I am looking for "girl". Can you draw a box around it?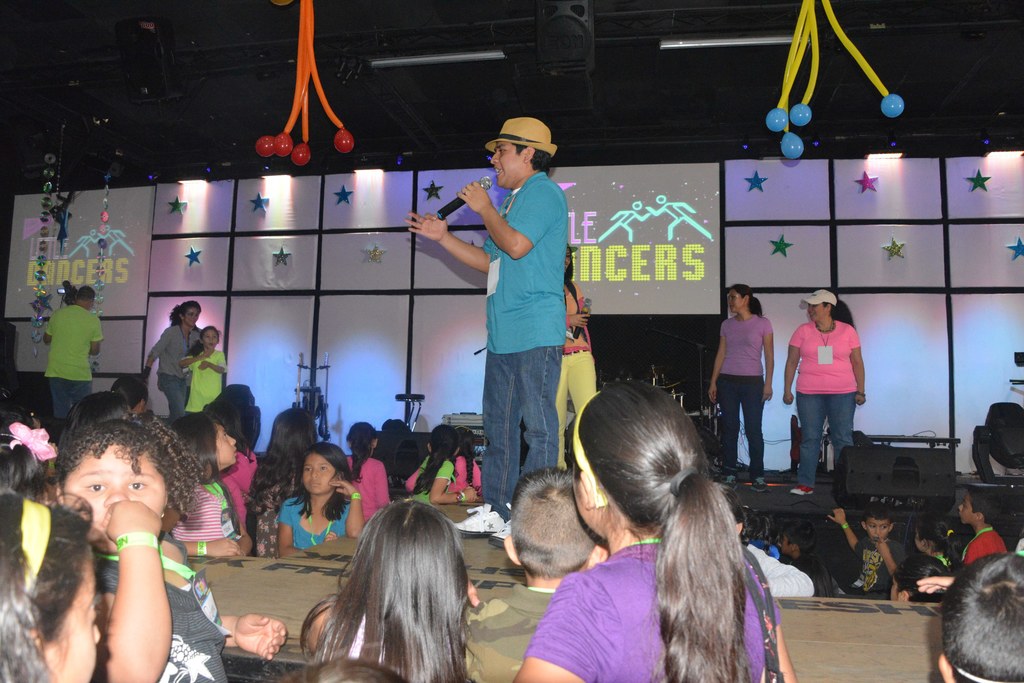
Sure, the bounding box is pyautogui.locateOnScreen(910, 517, 963, 569).
